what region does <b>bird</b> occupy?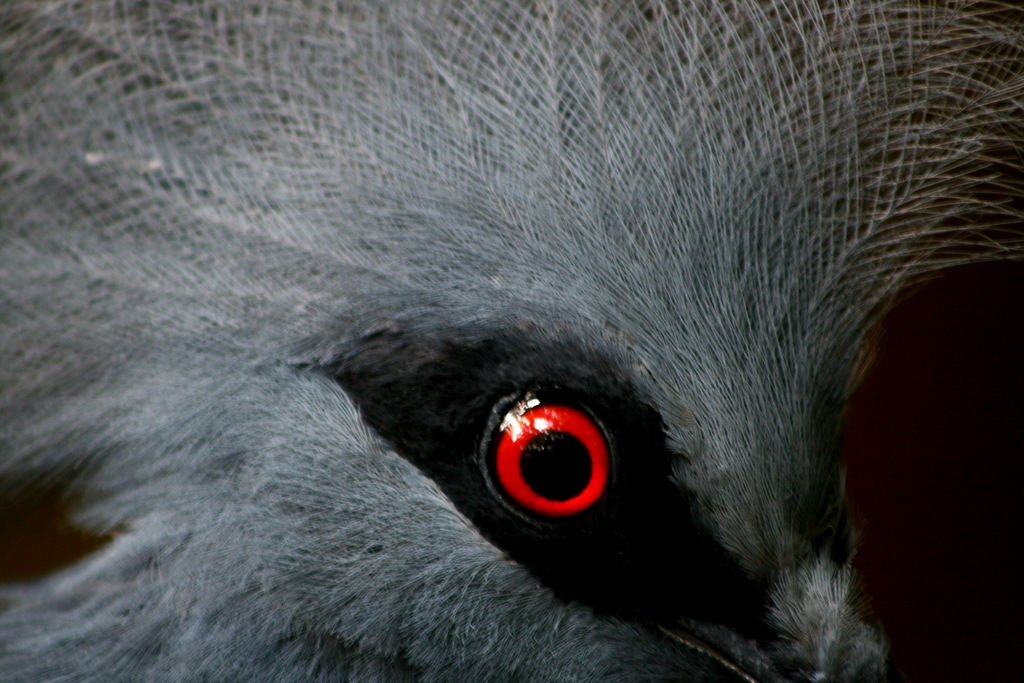
(0,23,1005,682).
